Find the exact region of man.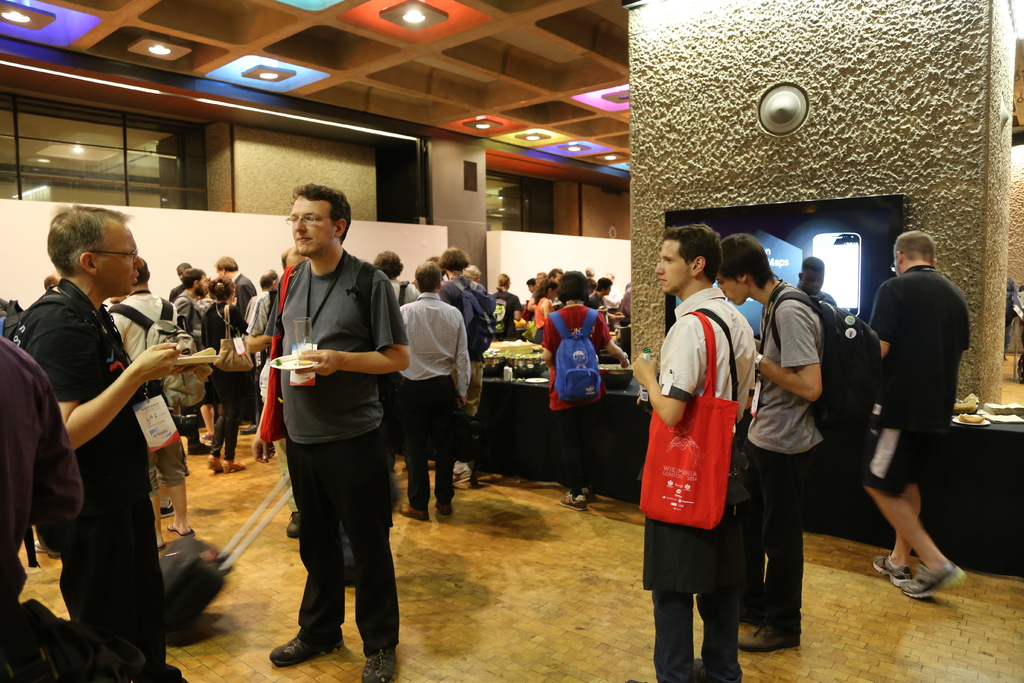
Exact region: locate(6, 201, 186, 682).
